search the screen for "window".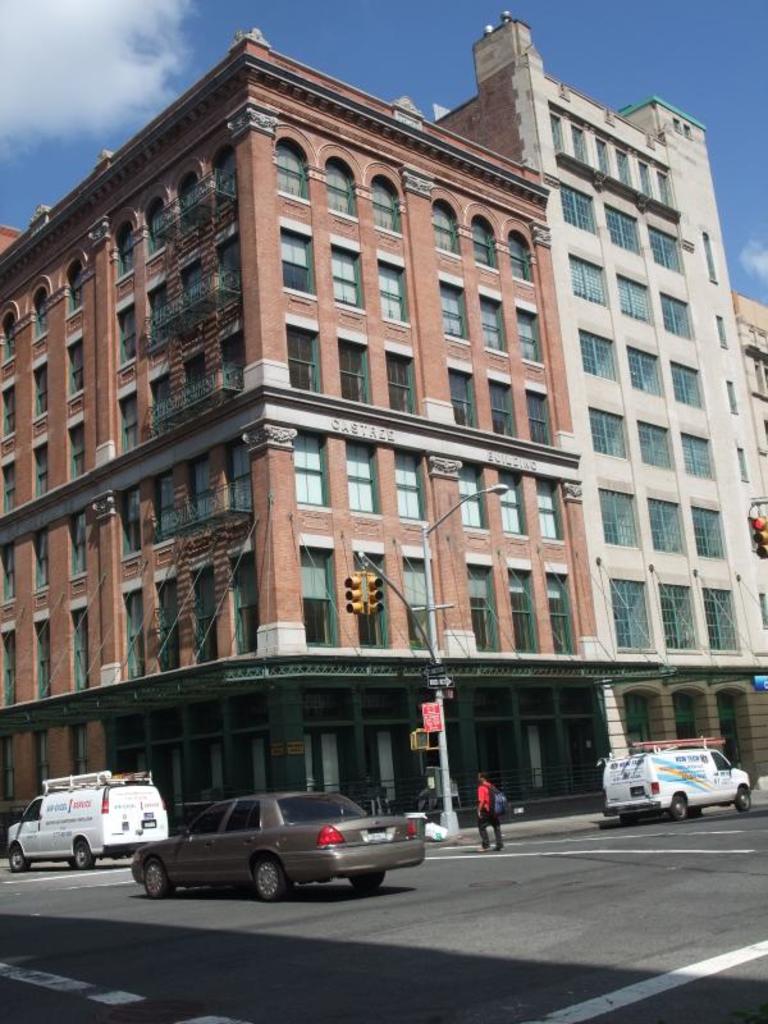
Found at [x1=131, y1=584, x2=140, y2=673].
